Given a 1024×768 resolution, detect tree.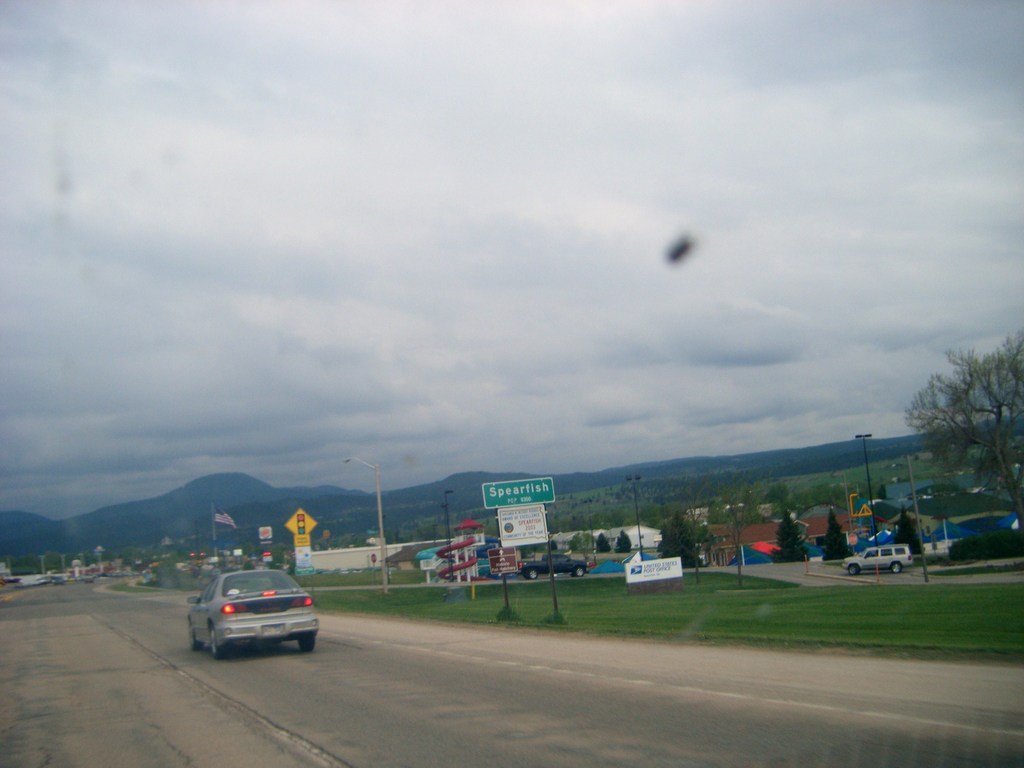
bbox=[673, 486, 715, 586].
